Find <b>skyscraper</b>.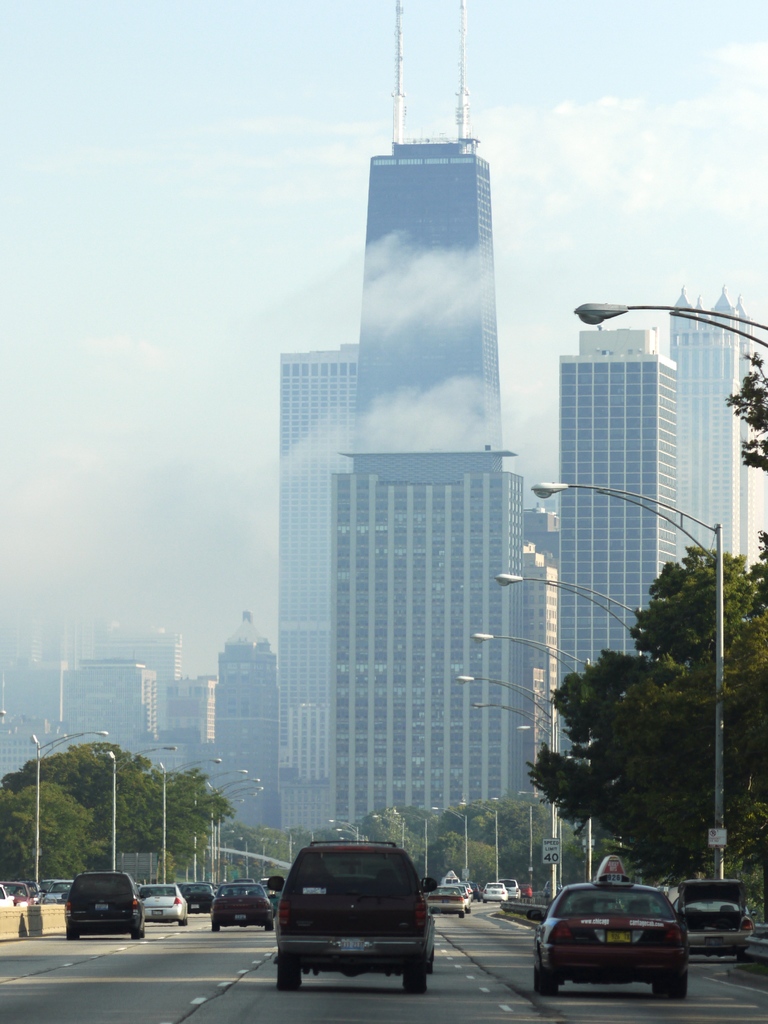
<region>281, 346, 356, 839</region>.
